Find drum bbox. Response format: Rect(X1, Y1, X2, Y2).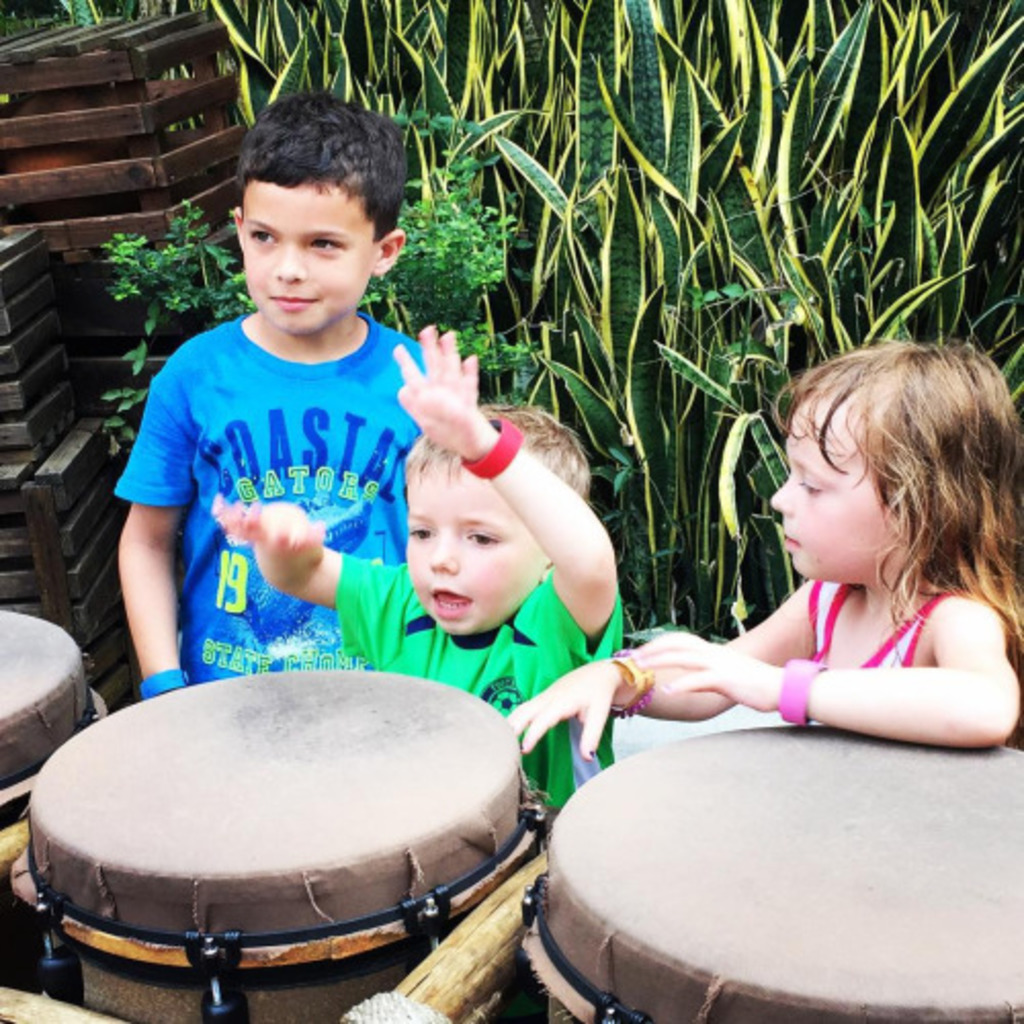
Rect(4, 668, 543, 1022).
